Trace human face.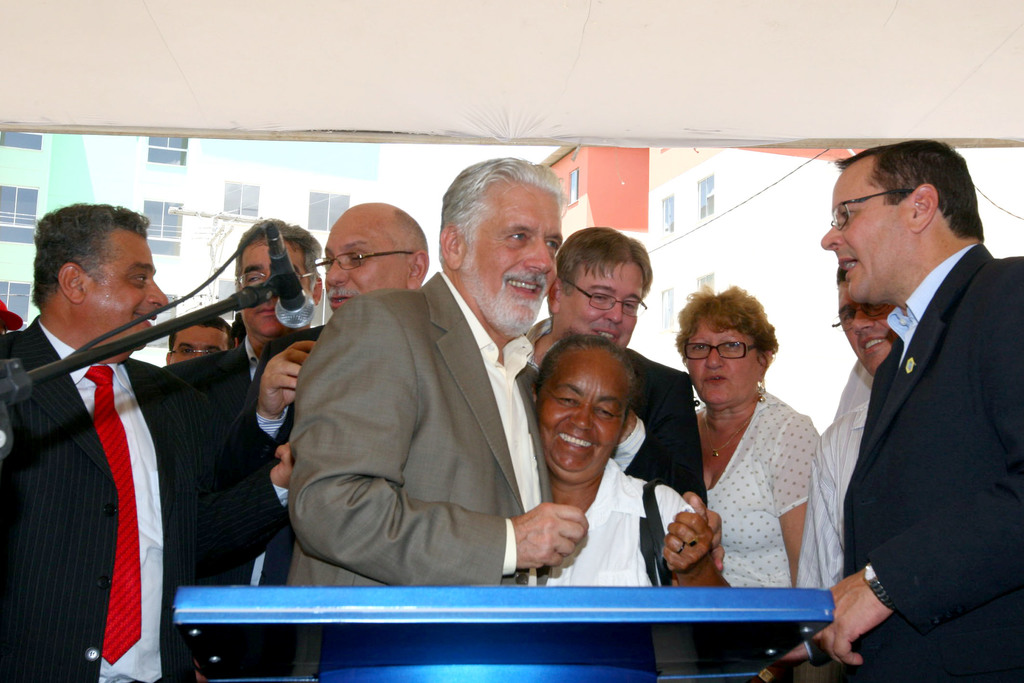
Traced to <box>316,223,408,314</box>.
